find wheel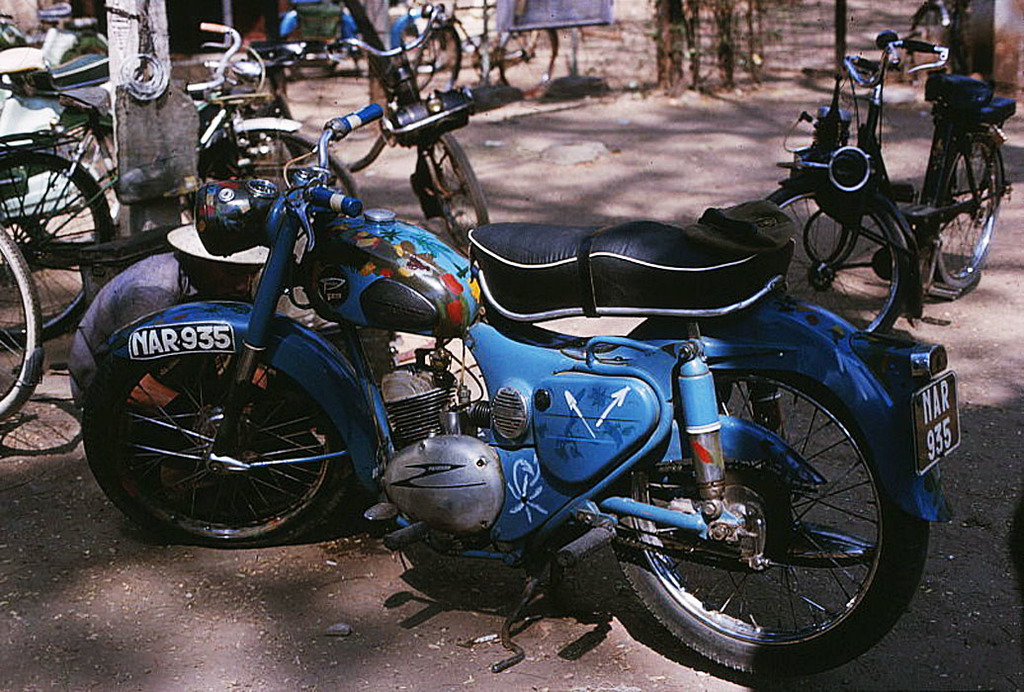
bbox=(941, 142, 1006, 290)
